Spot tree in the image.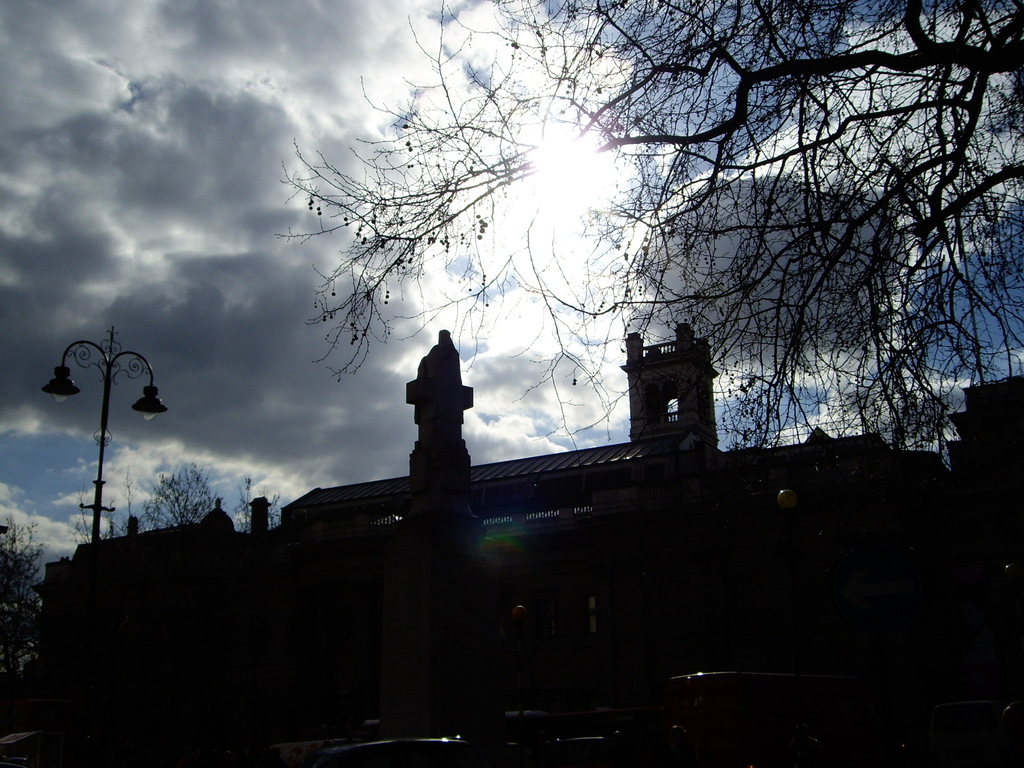
tree found at 275:0:1023:511.
